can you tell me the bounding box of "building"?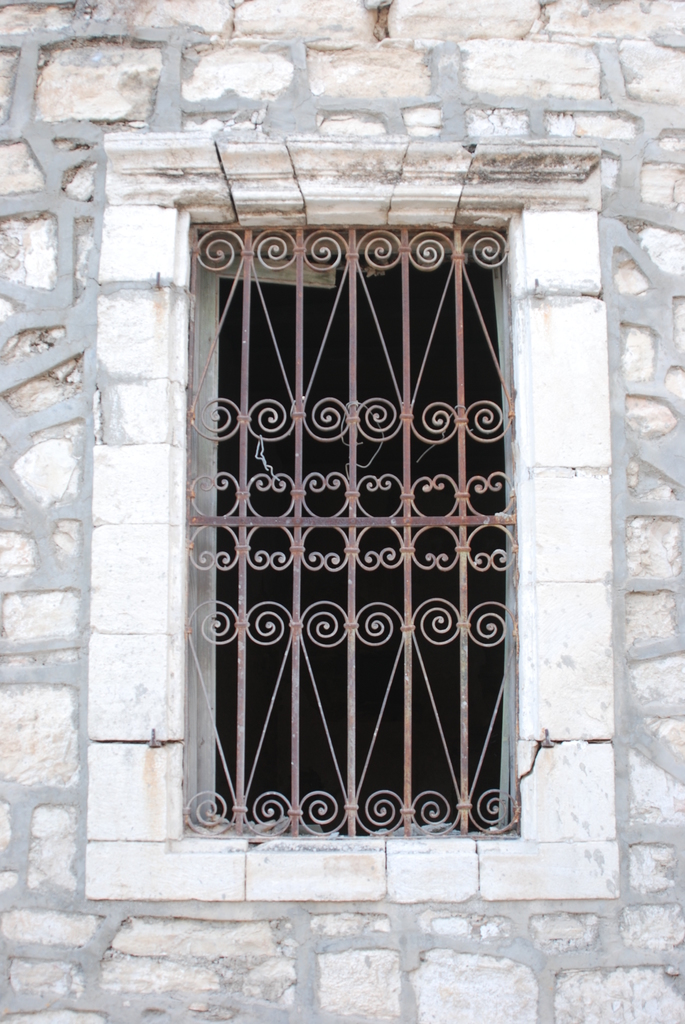
(left=0, top=0, right=684, bottom=1023).
